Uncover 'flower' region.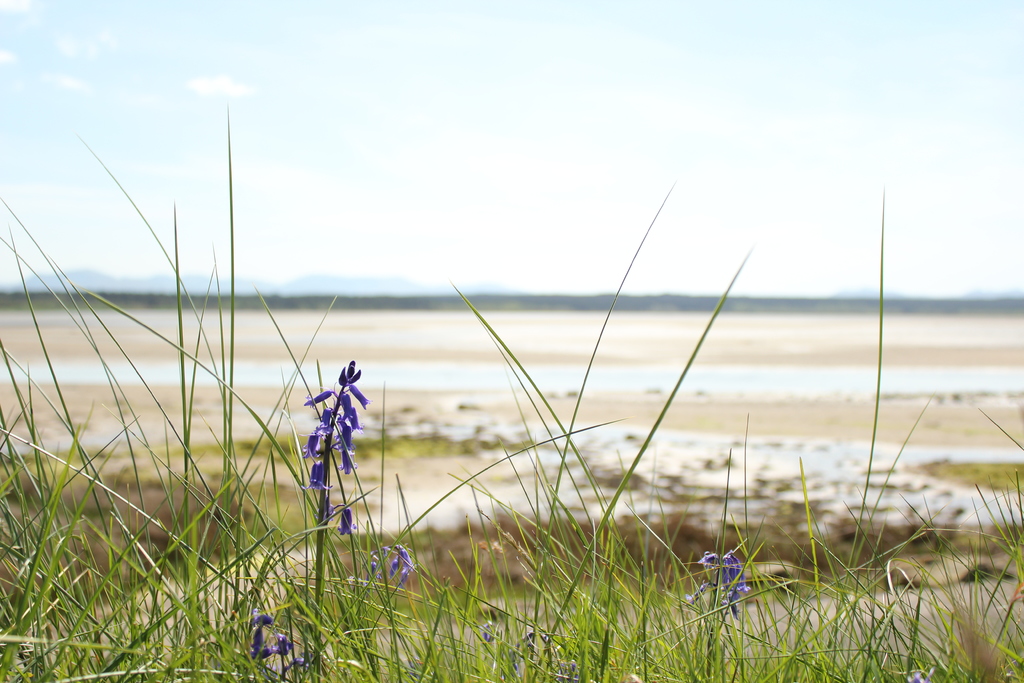
Uncovered: <region>907, 664, 937, 682</region>.
